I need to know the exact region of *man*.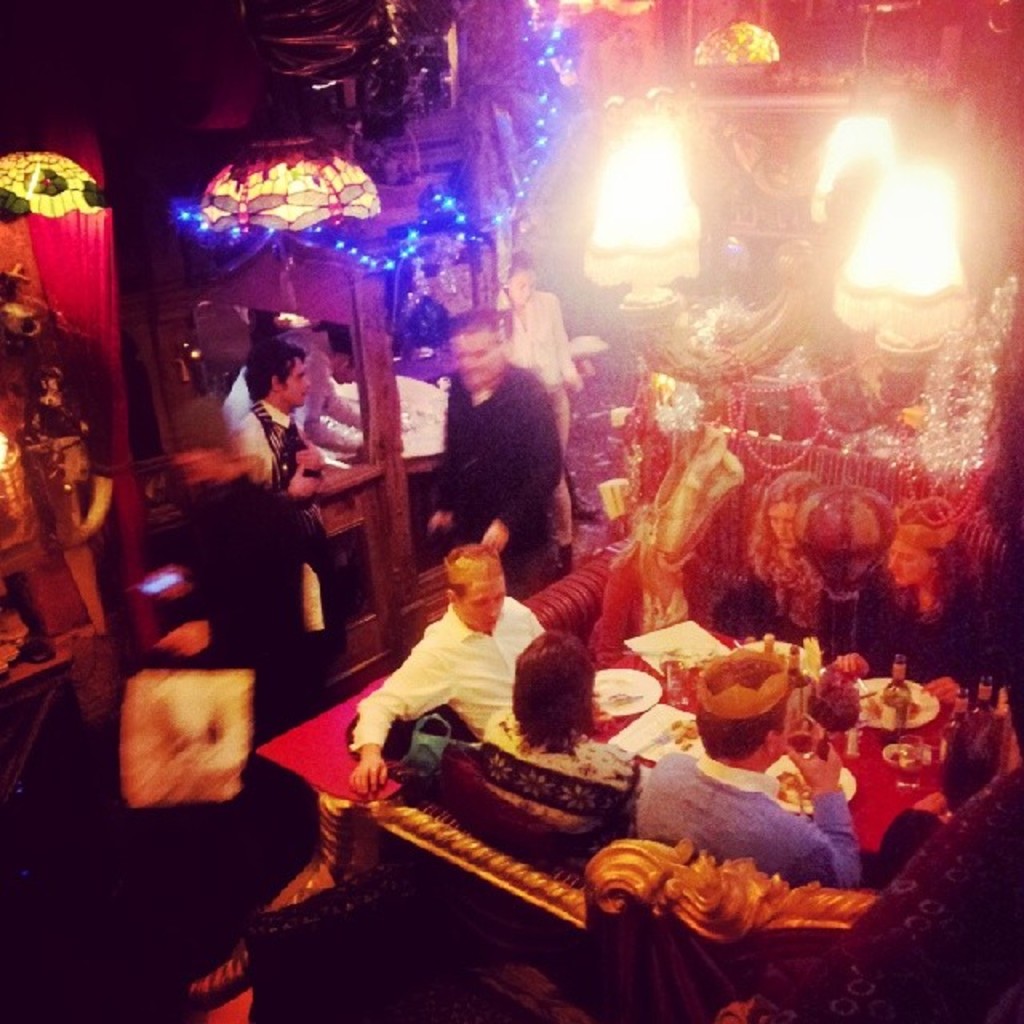
Region: (left=424, top=307, right=598, bottom=592).
